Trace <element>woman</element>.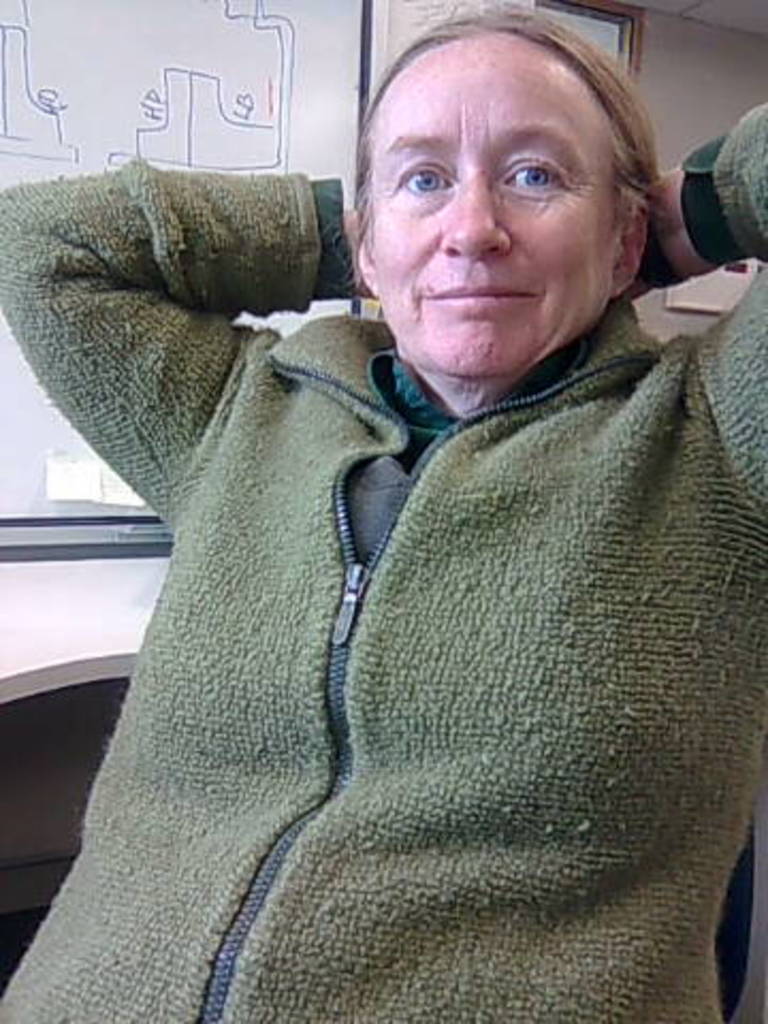
Traced to 0/0/766/1013.
